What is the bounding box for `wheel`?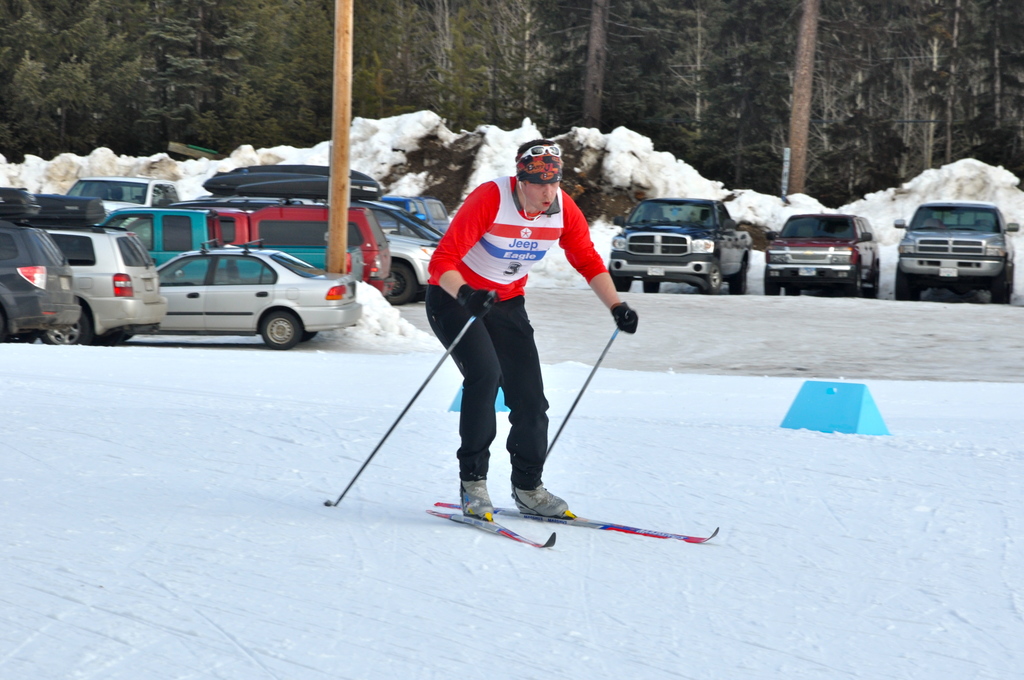
box(991, 264, 1009, 302).
